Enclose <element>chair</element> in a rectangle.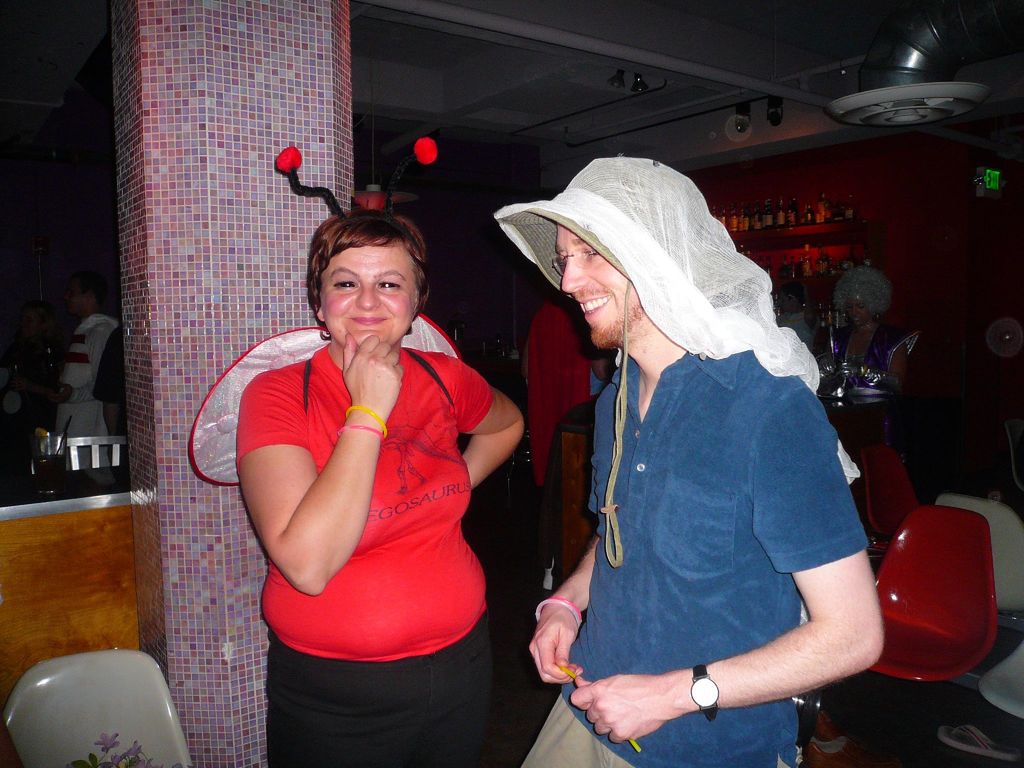
rect(937, 492, 1023, 617).
